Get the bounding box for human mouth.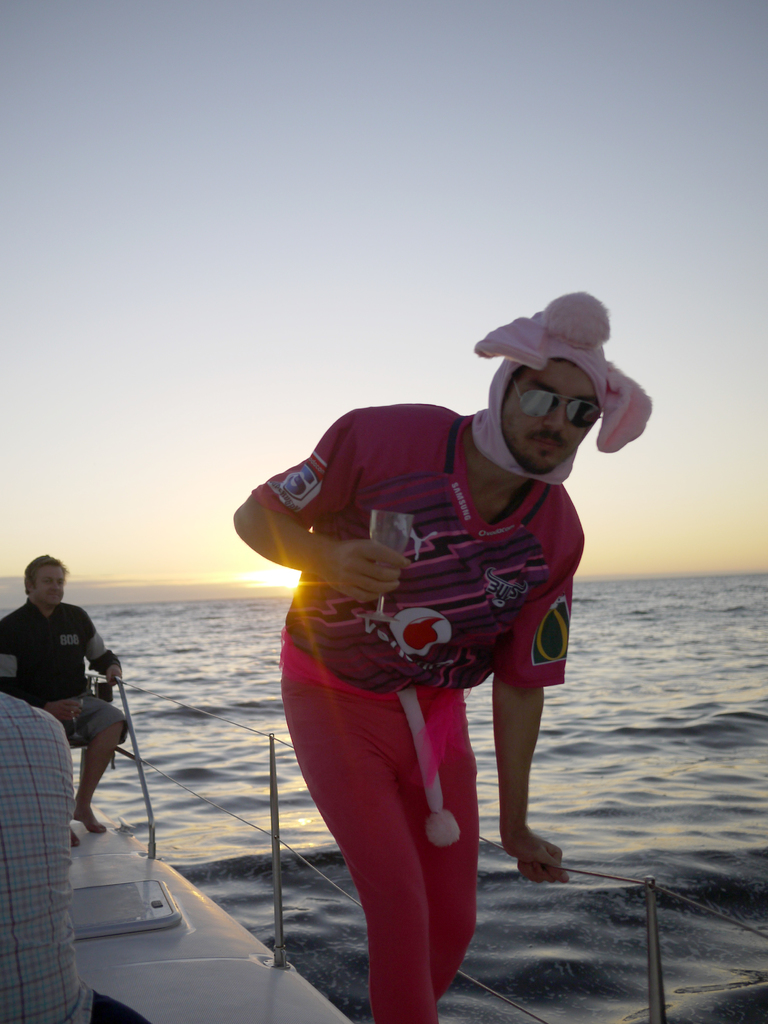
select_region(529, 435, 564, 451).
